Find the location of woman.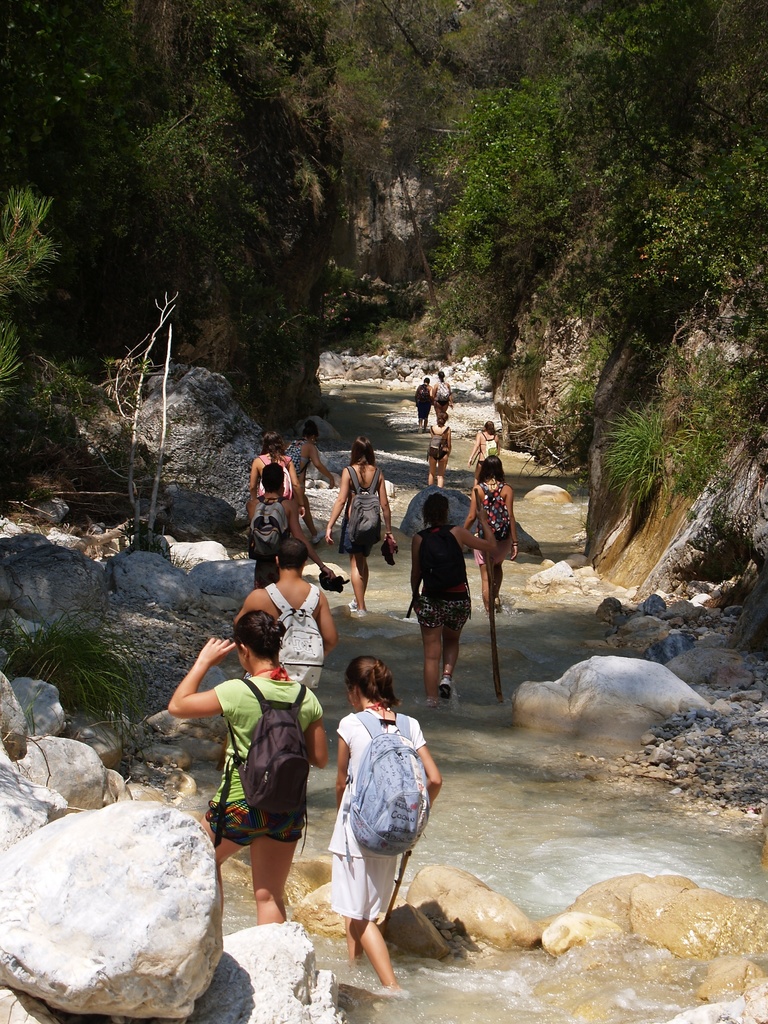
Location: 464/458/524/615.
